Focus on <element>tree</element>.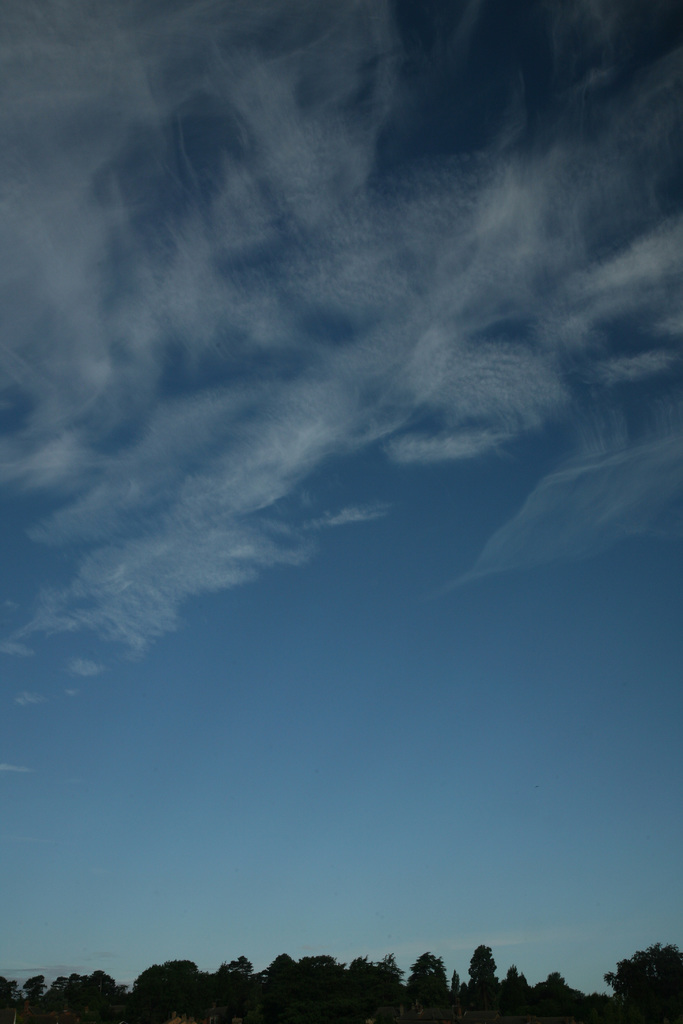
Focused at Rect(346, 953, 379, 1005).
